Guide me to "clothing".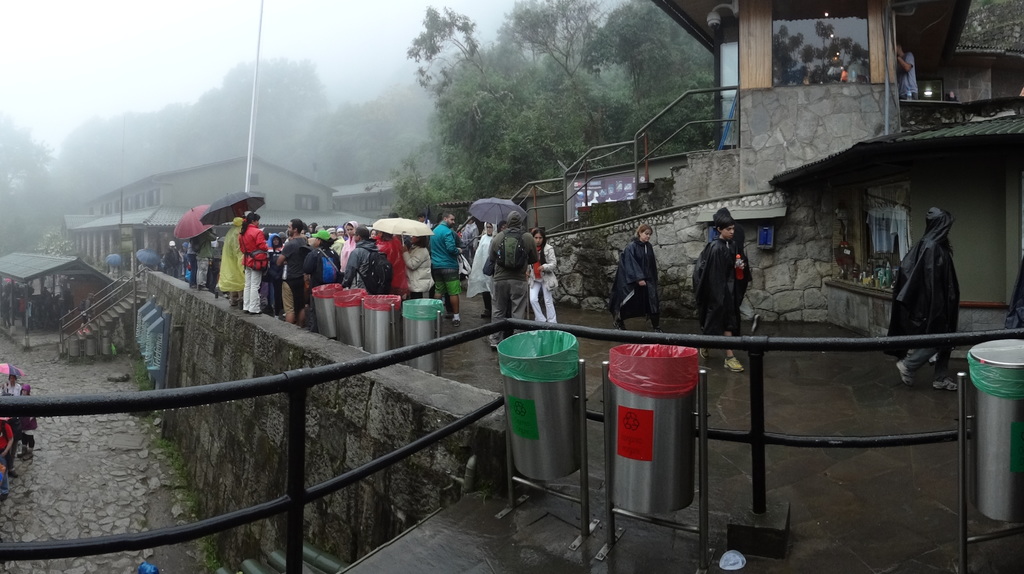
Guidance: (403, 239, 435, 300).
